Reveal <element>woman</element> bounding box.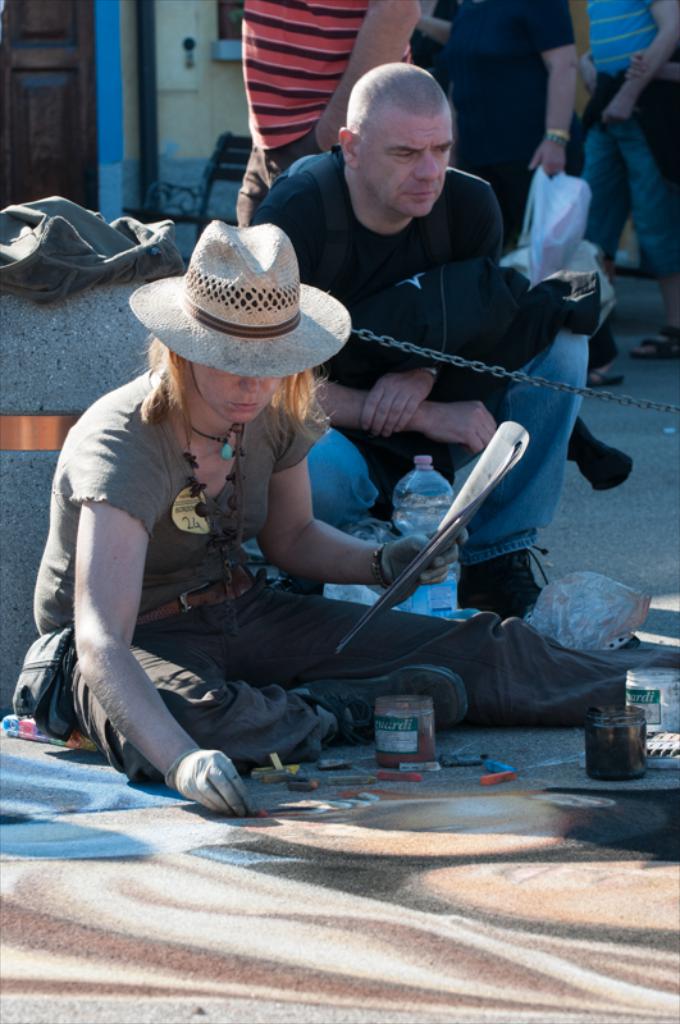
Revealed: x1=67 y1=216 x2=551 y2=832.
